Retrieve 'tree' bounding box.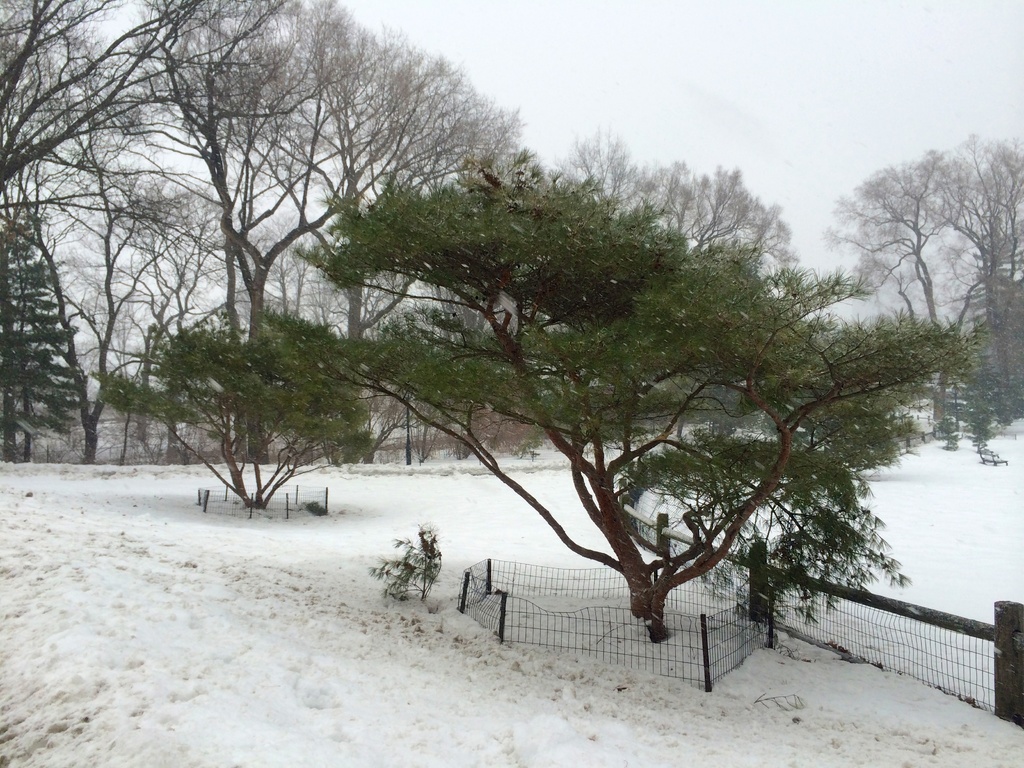
Bounding box: <box>92,300,388,511</box>.
